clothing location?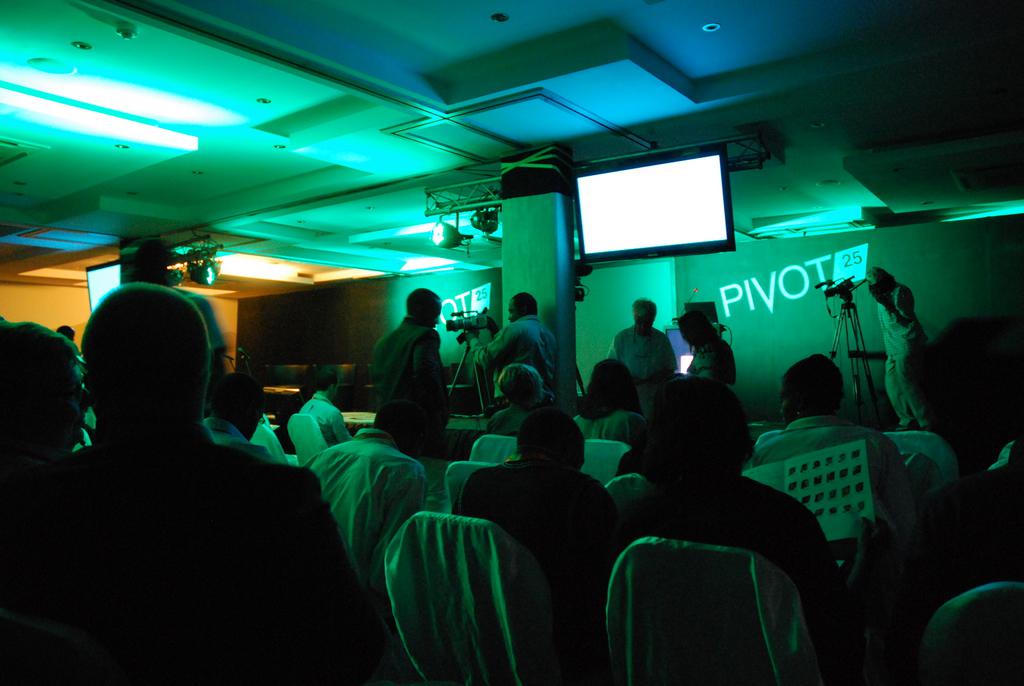
x1=449, y1=454, x2=614, y2=596
